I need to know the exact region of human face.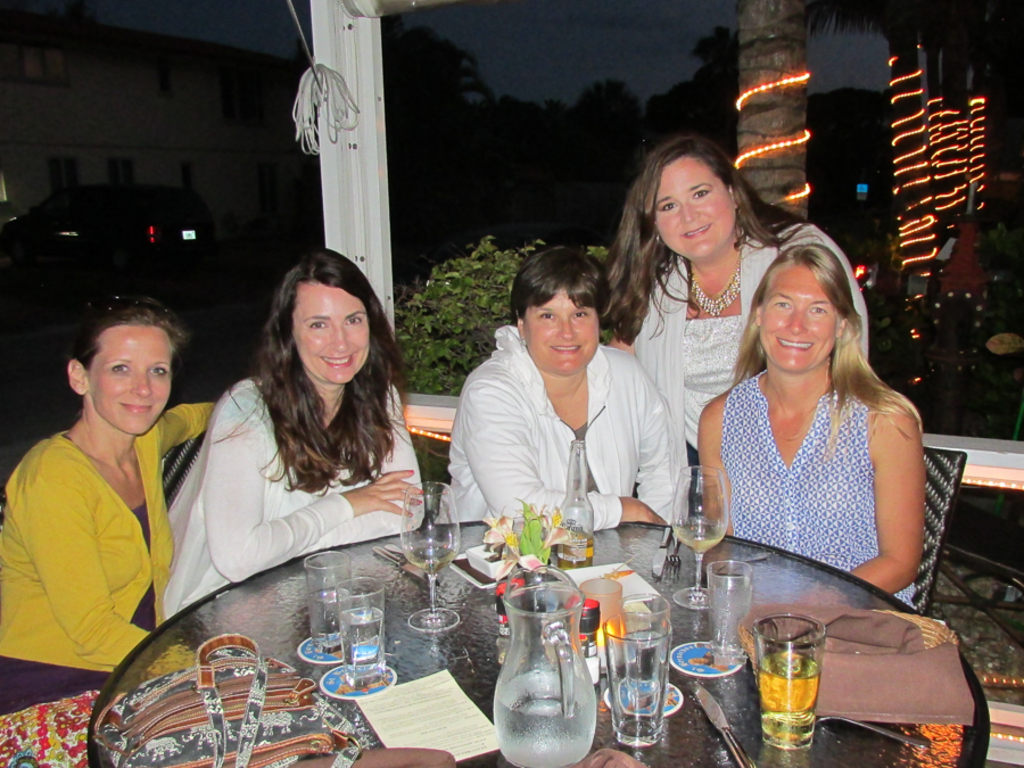
Region: {"x1": 284, "y1": 282, "x2": 371, "y2": 383}.
